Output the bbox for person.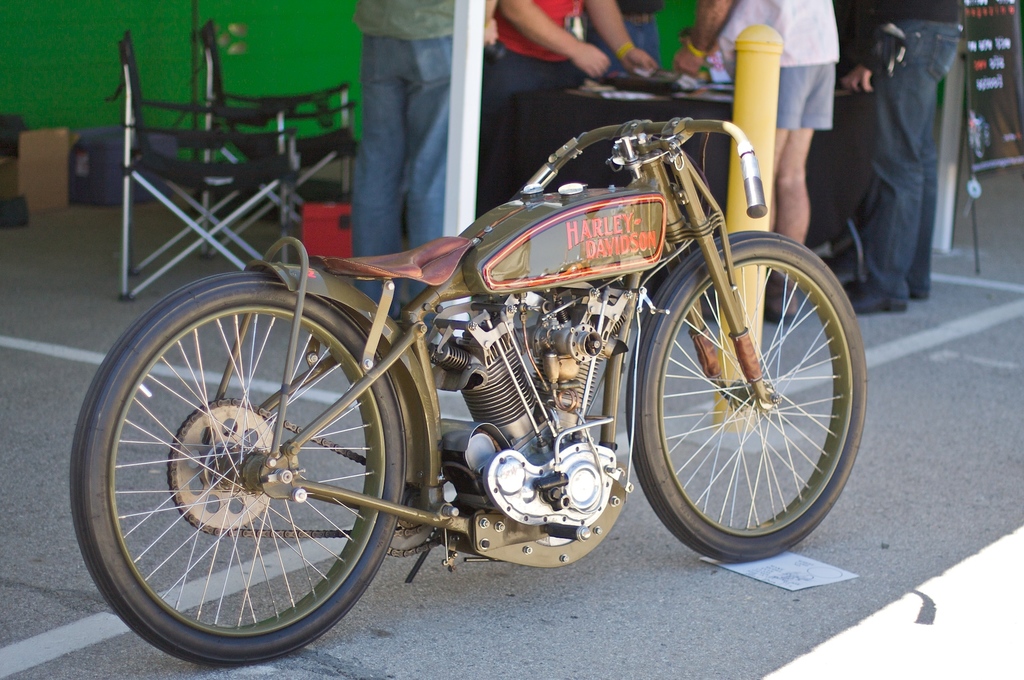
l=487, t=0, r=646, b=246.
